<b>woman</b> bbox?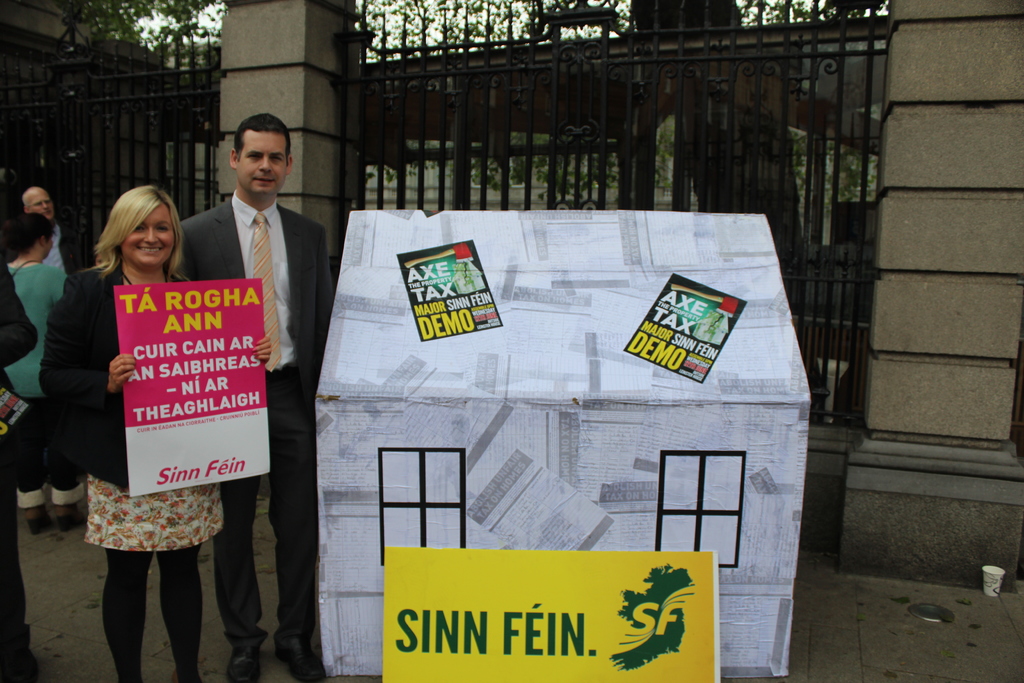
rect(0, 210, 72, 534)
